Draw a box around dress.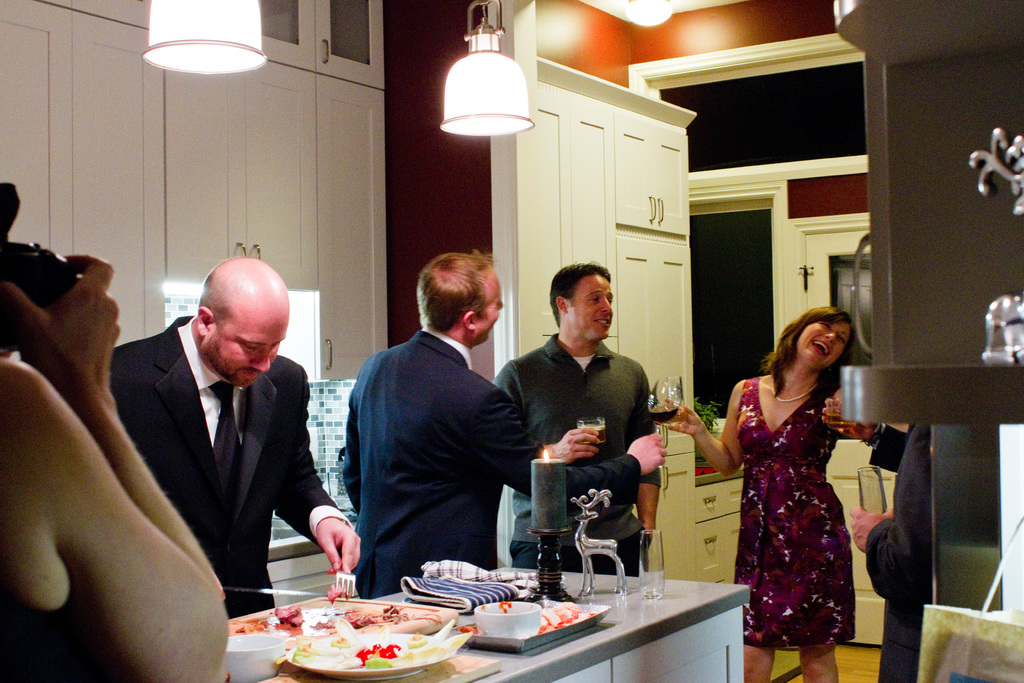
{"x1": 733, "y1": 377, "x2": 855, "y2": 646}.
